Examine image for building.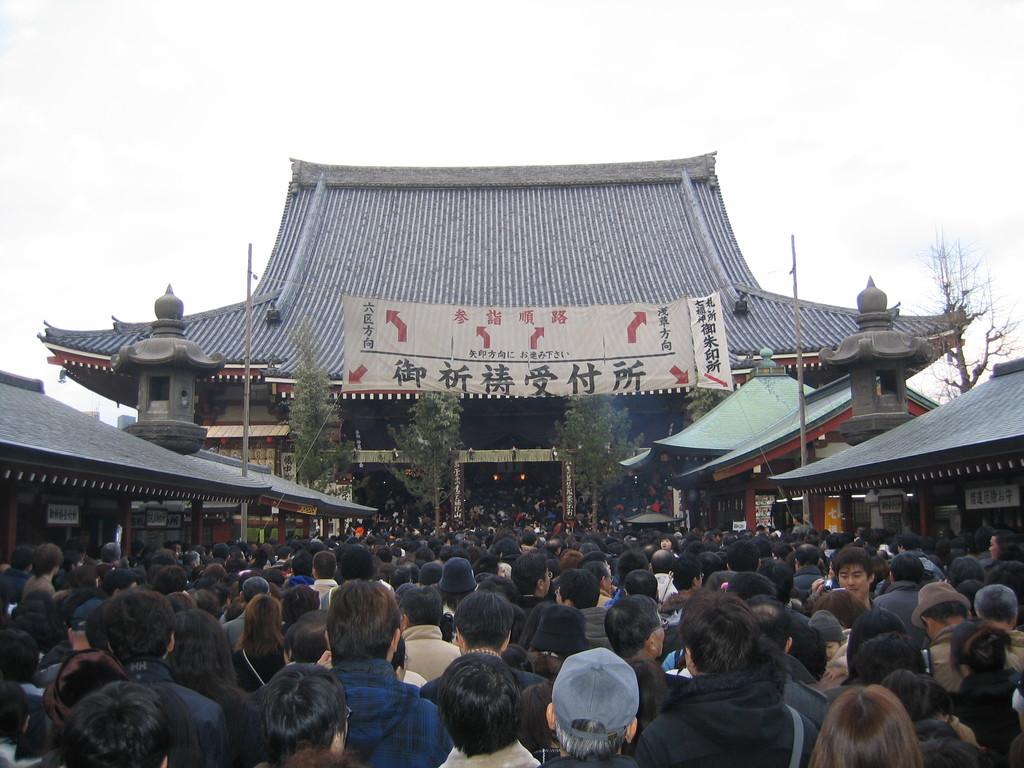
Examination result: (0,363,377,577).
